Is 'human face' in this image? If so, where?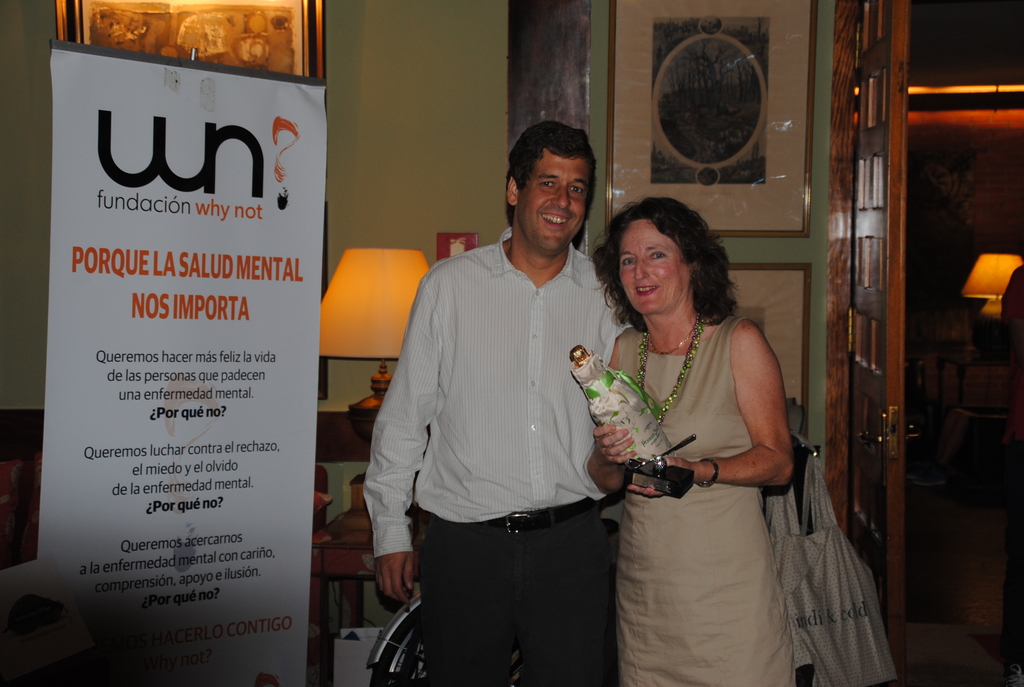
Yes, at 514,153,586,254.
